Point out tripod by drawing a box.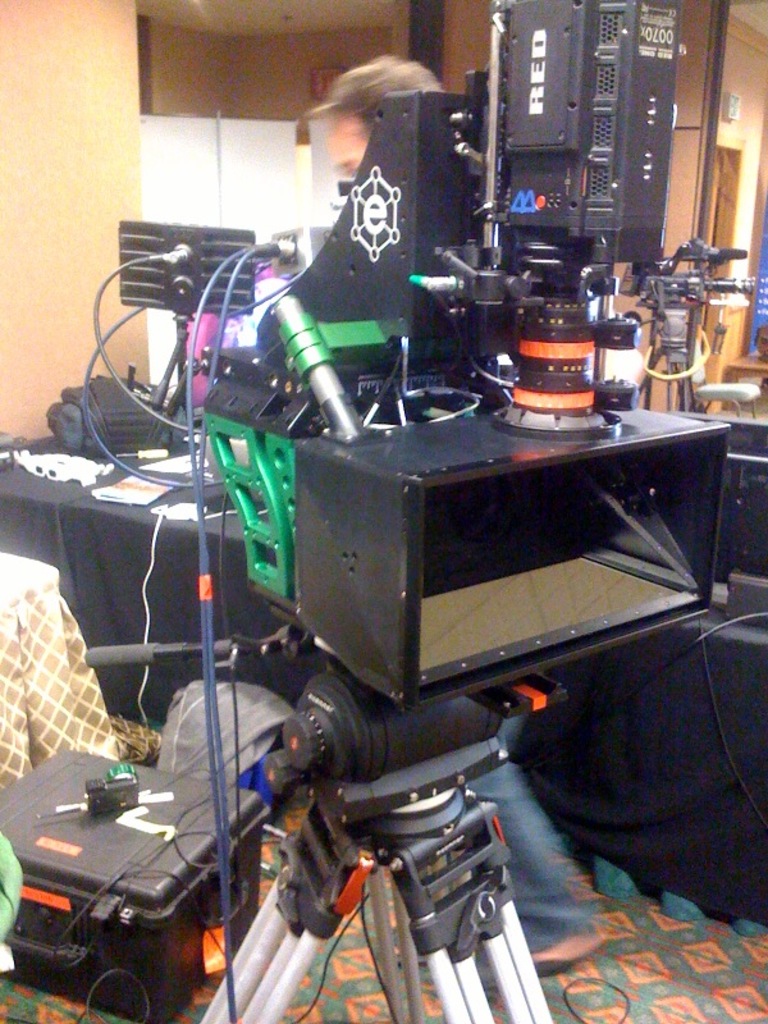
[x1=184, y1=666, x2=561, y2=1023].
